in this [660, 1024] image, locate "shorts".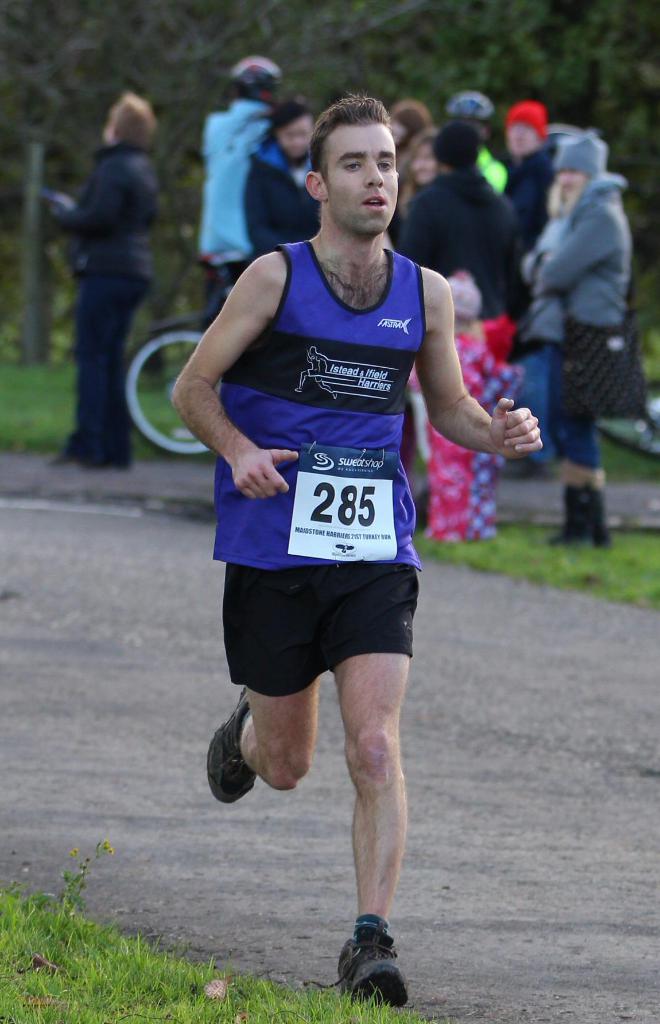
Bounding box: <bbox>226, 573, 442, 671</bbox>.
